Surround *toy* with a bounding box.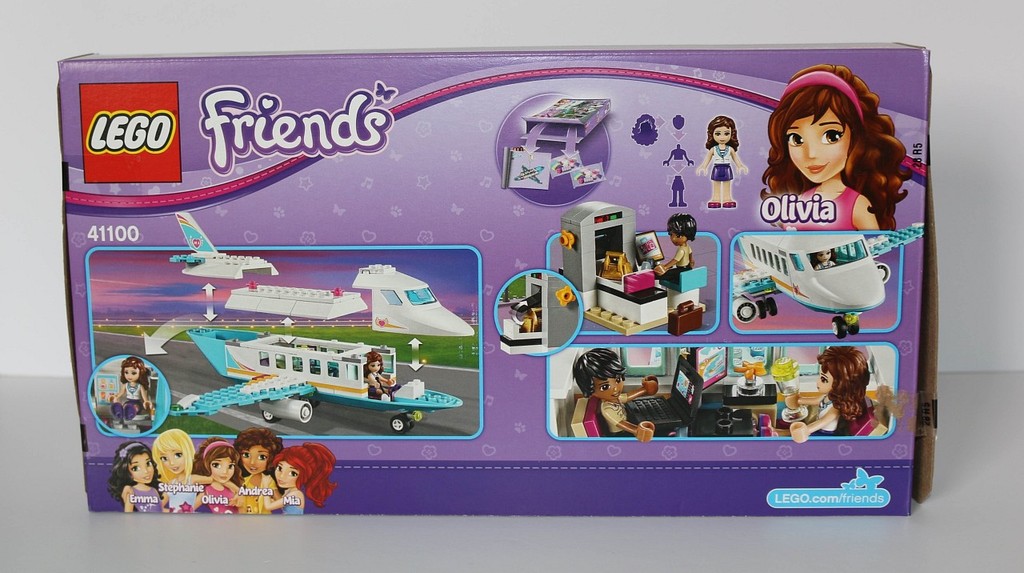
x1=662 y1=141 x2=694 y2=166.
